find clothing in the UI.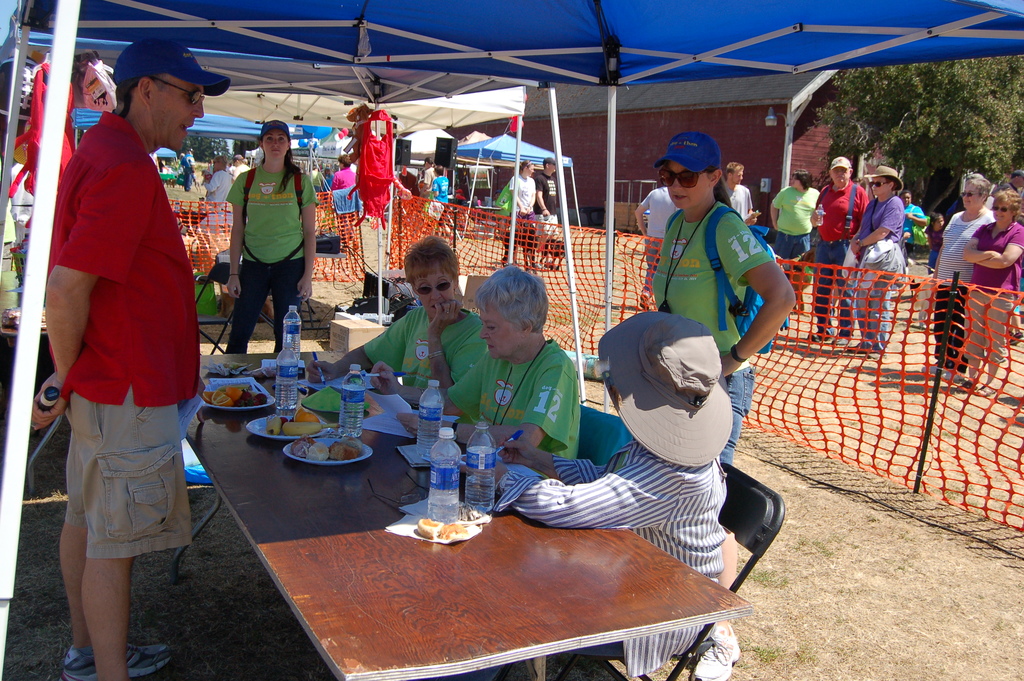
UI element at bbox=[362, 306, 483, 387].
